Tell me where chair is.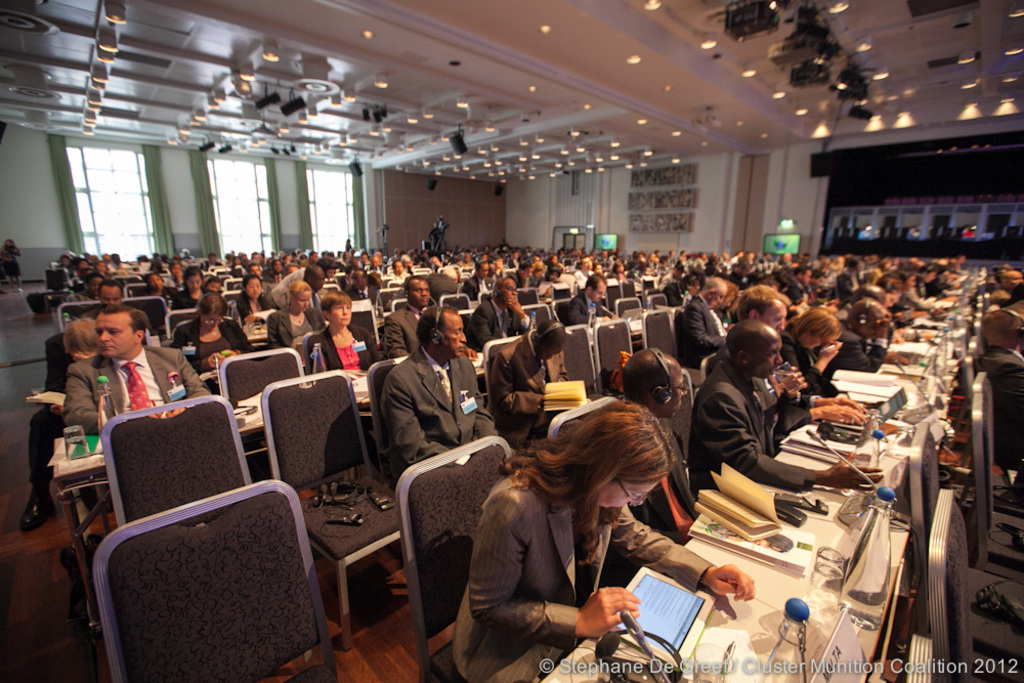
chair is at (left=486, top=332, right=518, bottom=416).
